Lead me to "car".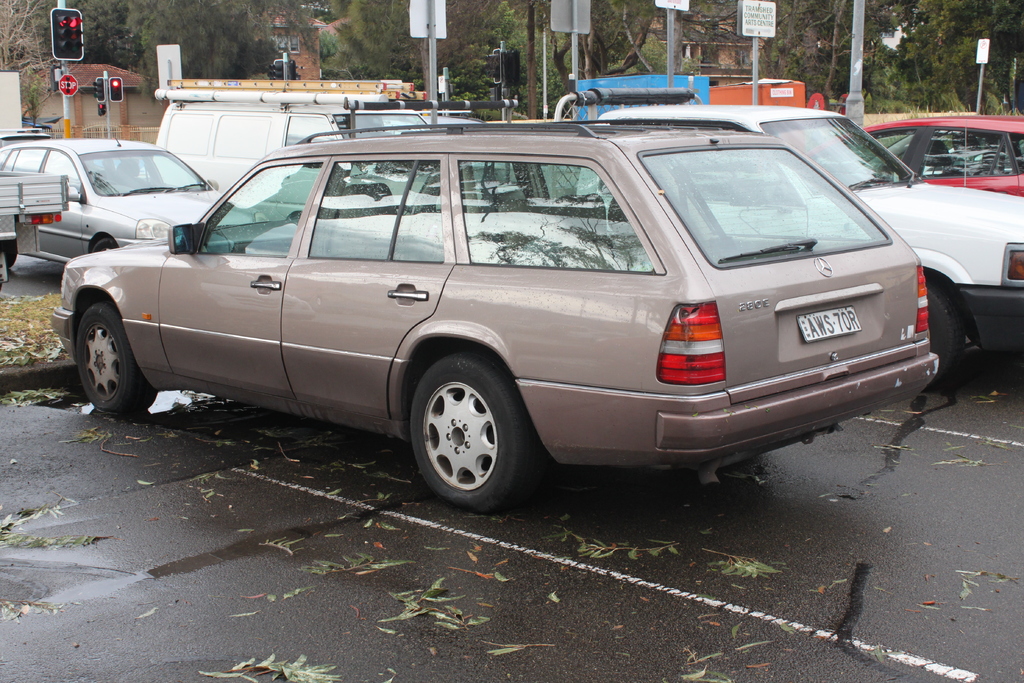
Lead to 0,131,264,270.
